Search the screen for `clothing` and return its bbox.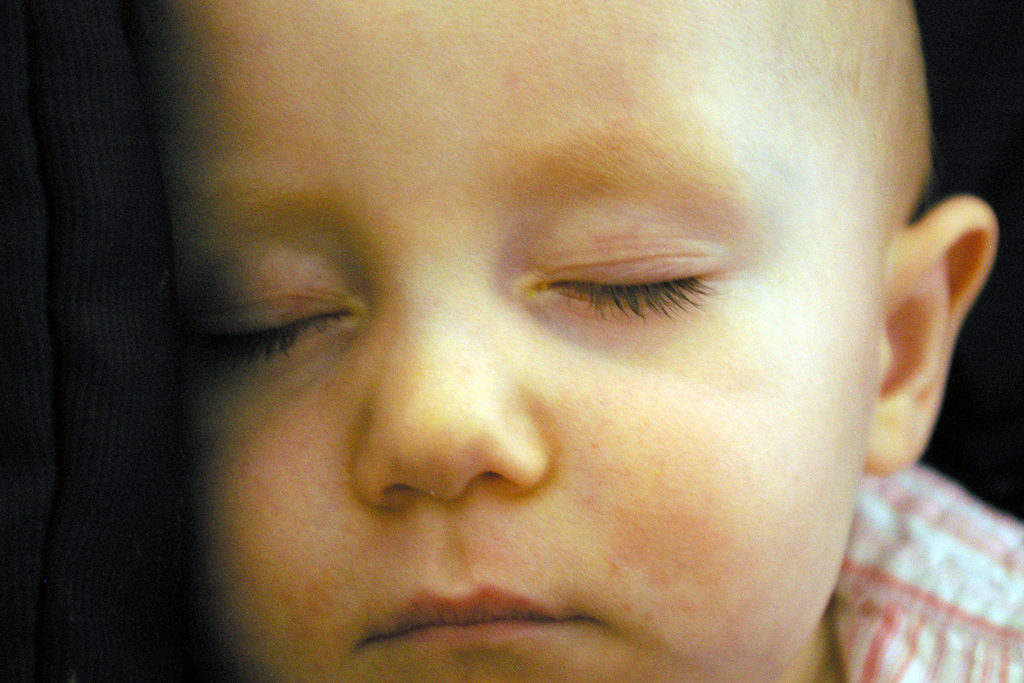
Found: select_region(830, 459, 1023, 682).
